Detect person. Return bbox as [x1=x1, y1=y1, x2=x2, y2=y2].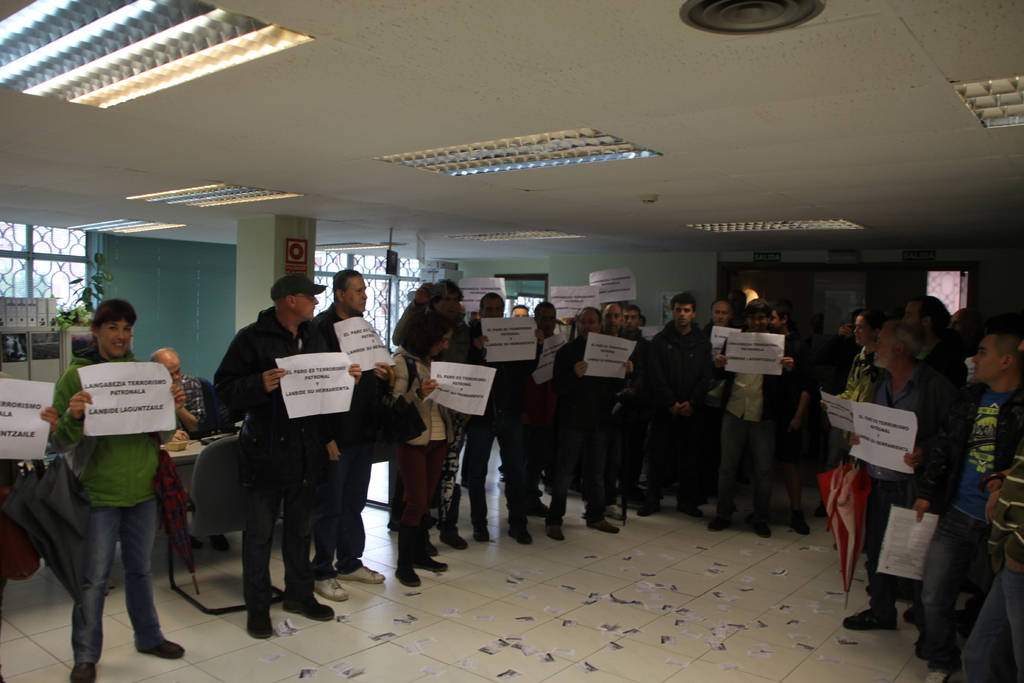
[x1=43, y1=291, x2=183, y2=662].
